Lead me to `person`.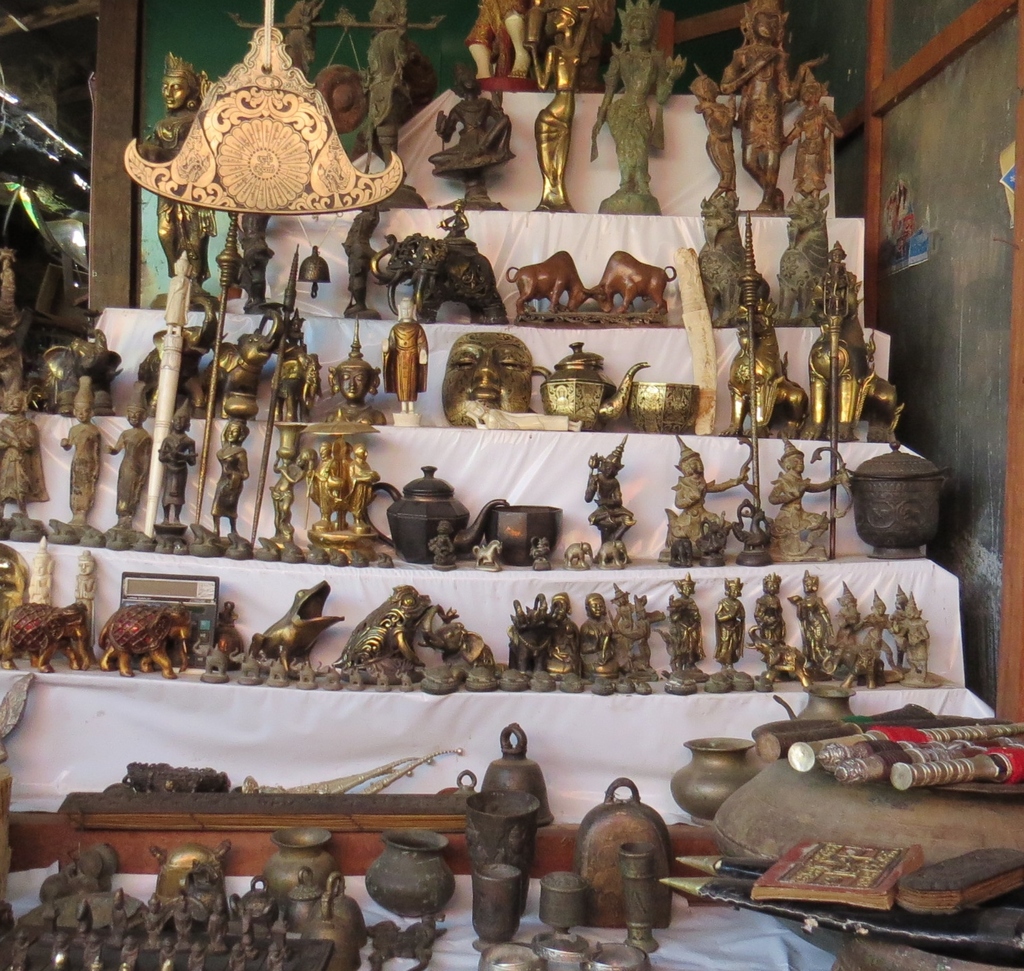
Lead to pyautogui.locateOnScreen(831, 581, 861, 641).
